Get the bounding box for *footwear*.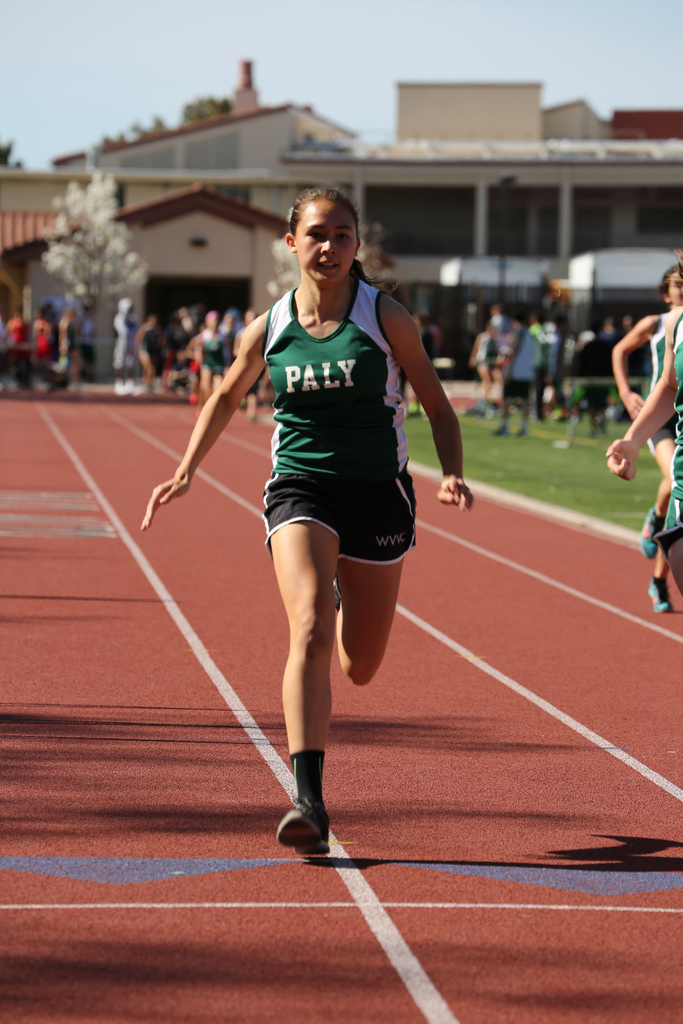
Rect(648, 573, 677, 615).
